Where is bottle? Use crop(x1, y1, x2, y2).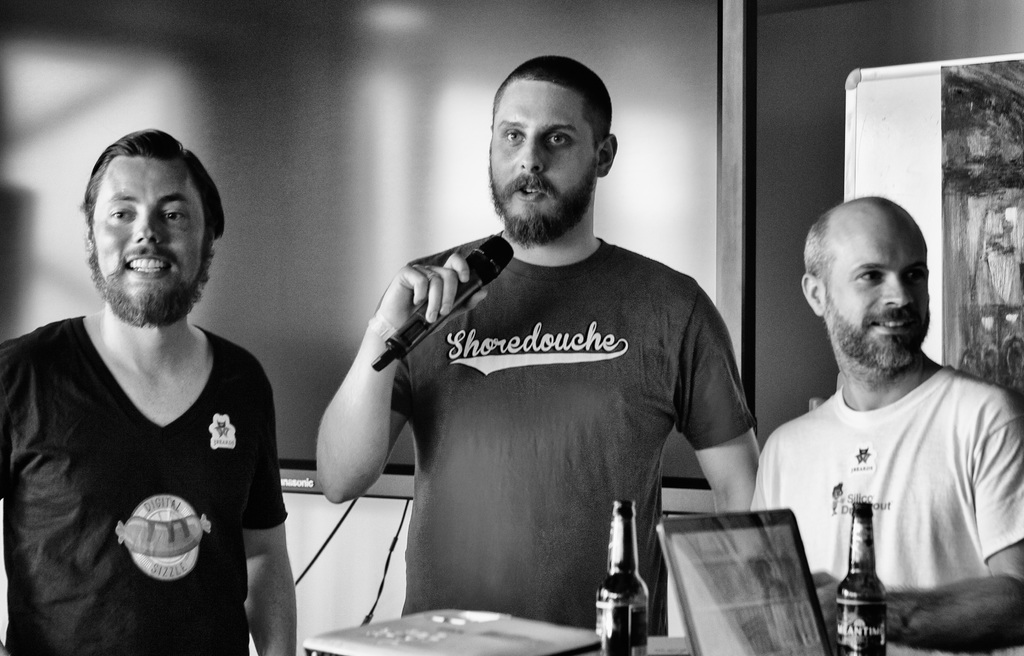
crop(592, 491, 671, 648).
